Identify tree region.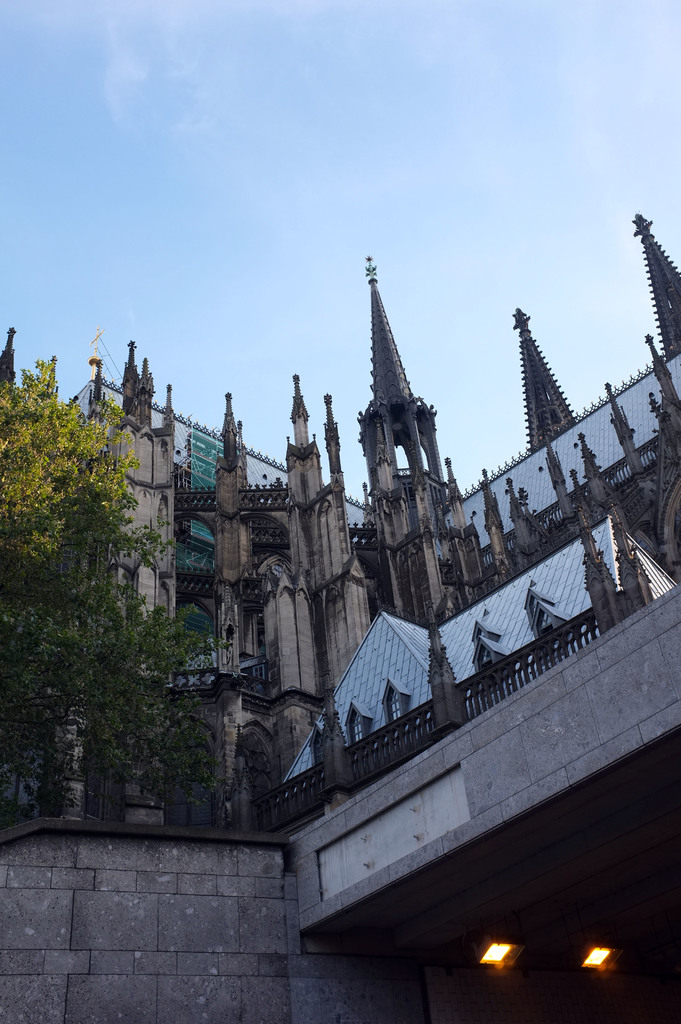
Region: bbox=[14, 315, 176, 867].
